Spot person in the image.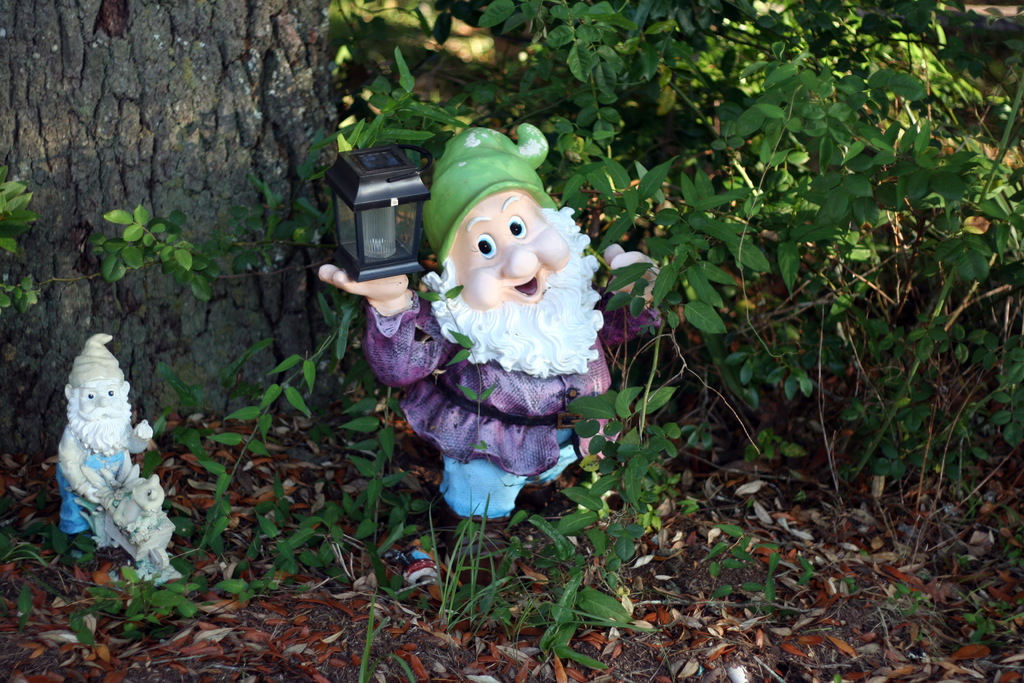
person found at <region>312, 124, 667, 536</region>.
